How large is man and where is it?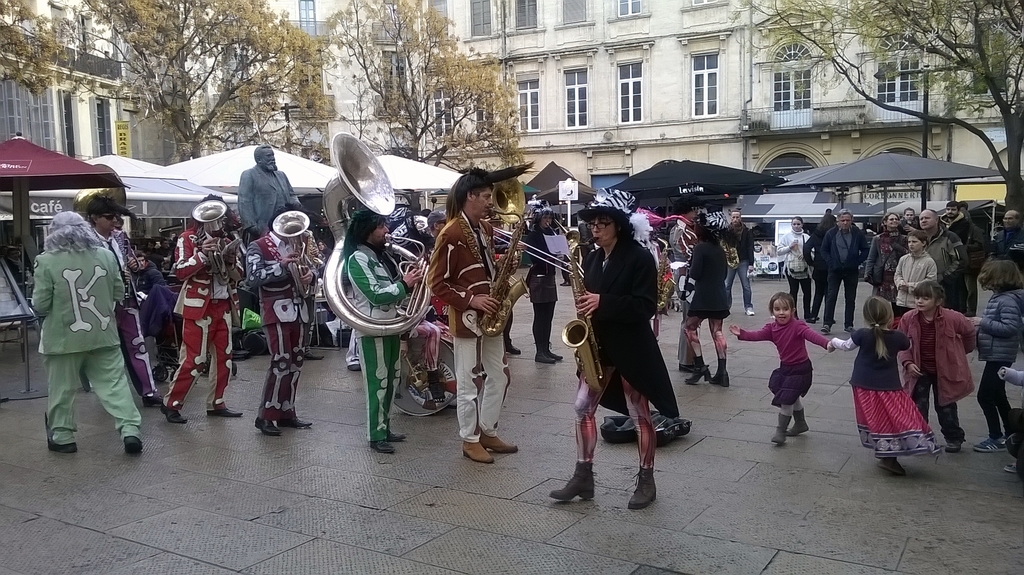
Bounding box: crop(428, 172, 522, 470).
